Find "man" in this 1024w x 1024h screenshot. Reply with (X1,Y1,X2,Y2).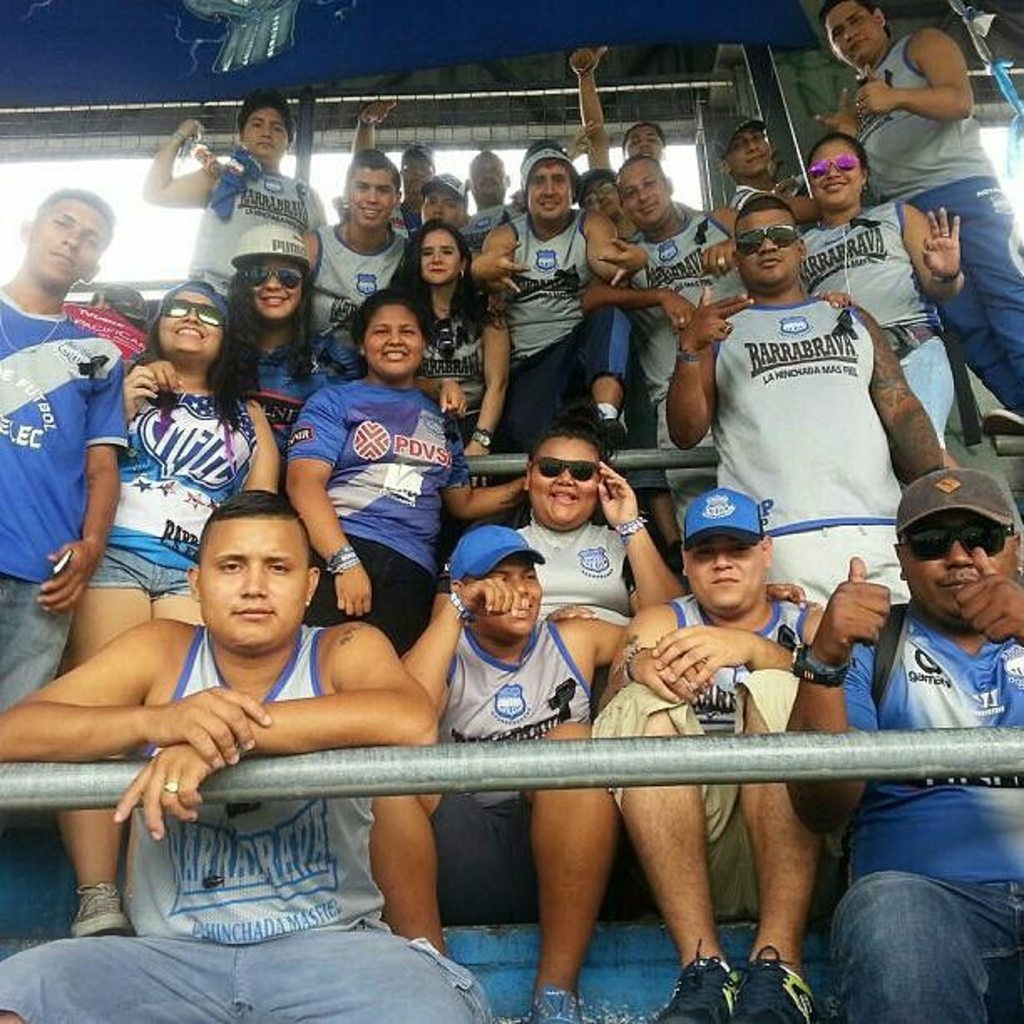
(0,182,136,701).
